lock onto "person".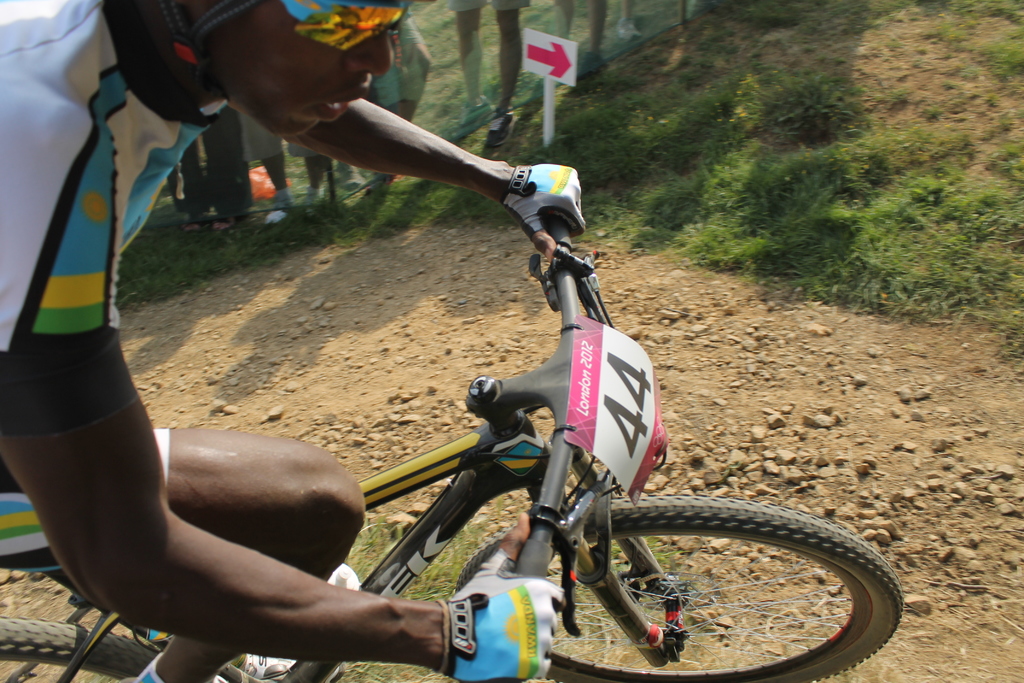
Locked: detection(172, 0, 636, 229).
